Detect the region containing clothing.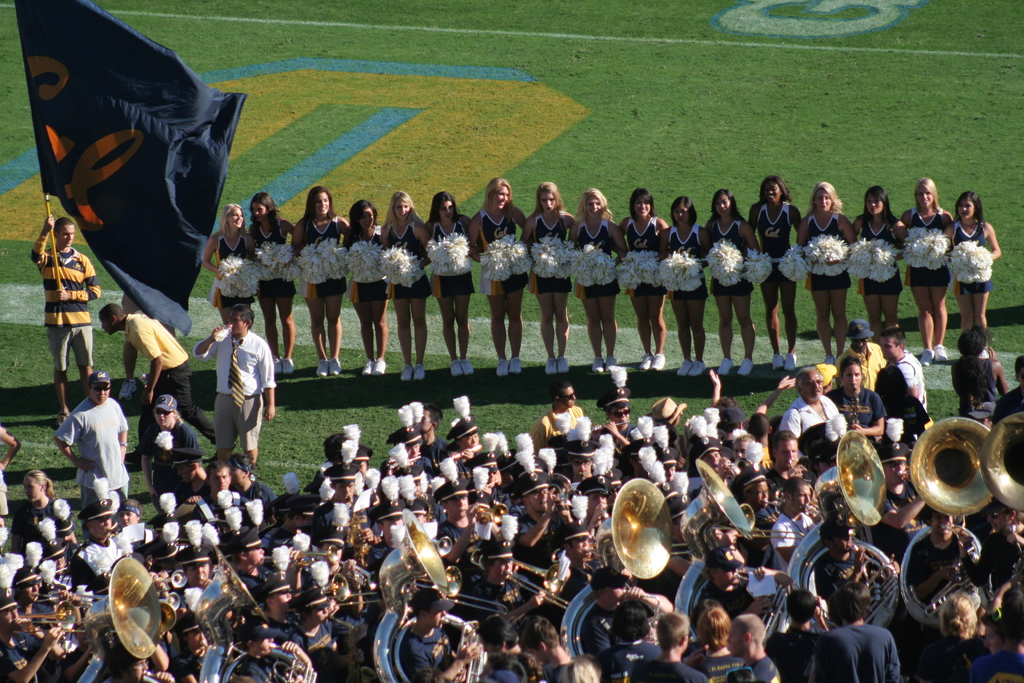
select_region(751, 205, 803, 295).
